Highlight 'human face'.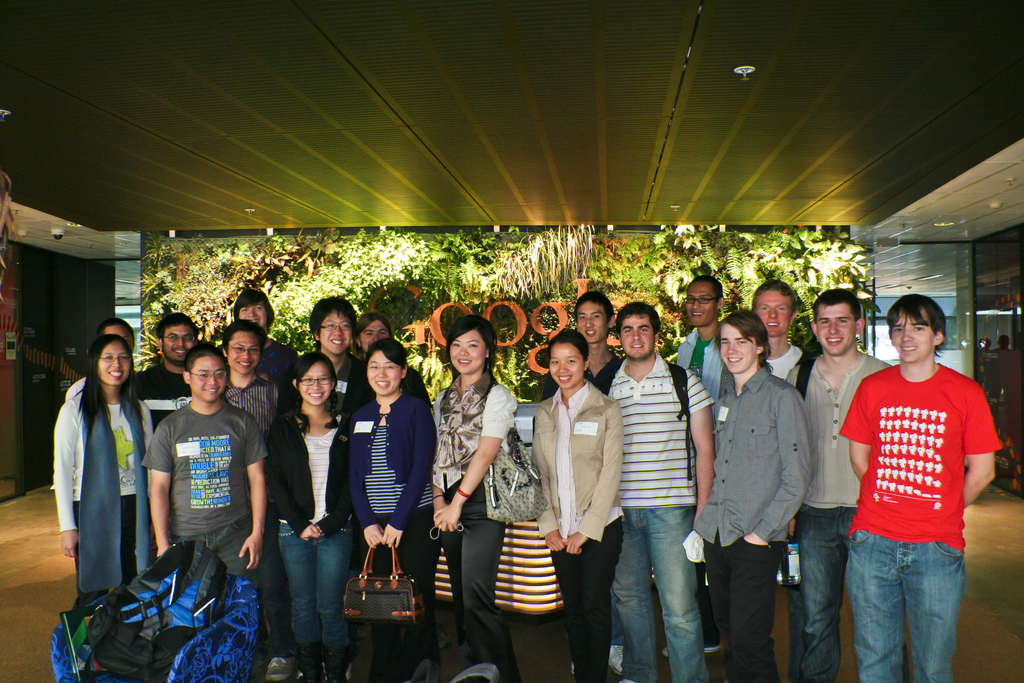
Highlighted region: x1=366 y1=353 x2=404 y2=397.
